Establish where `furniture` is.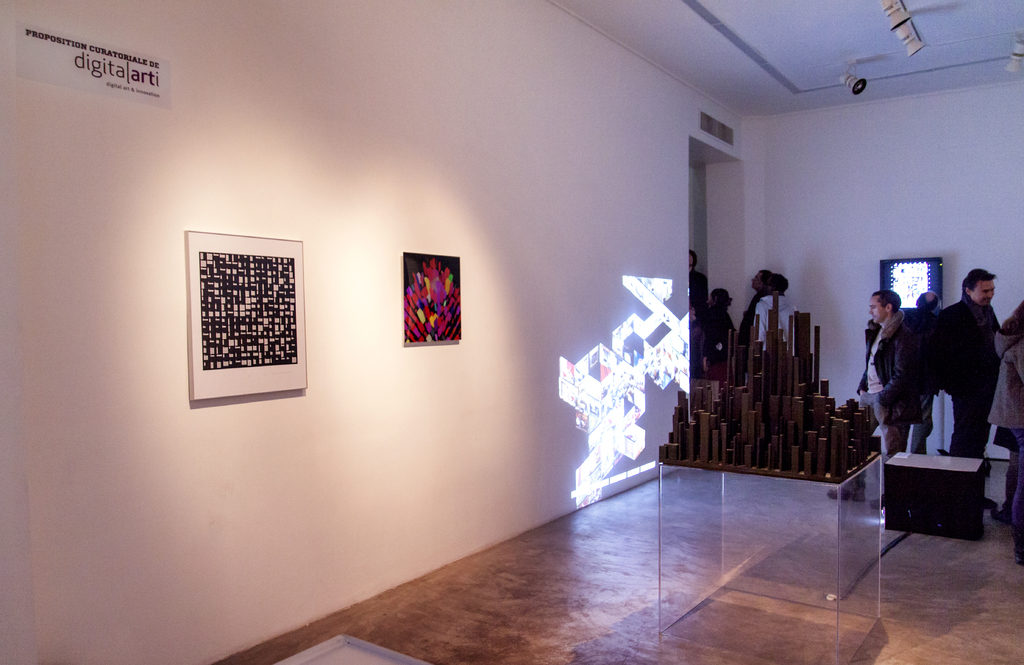
Established at [657, 450, 881, 664].
